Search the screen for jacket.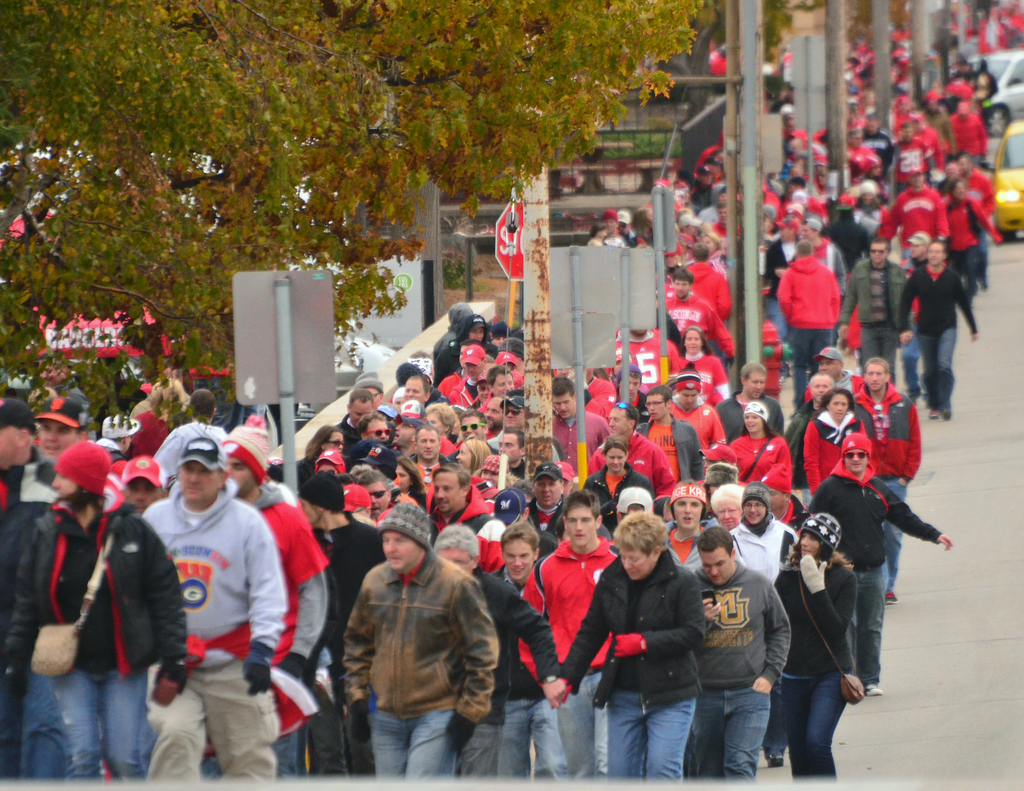
Found at 232:478:329:663.
